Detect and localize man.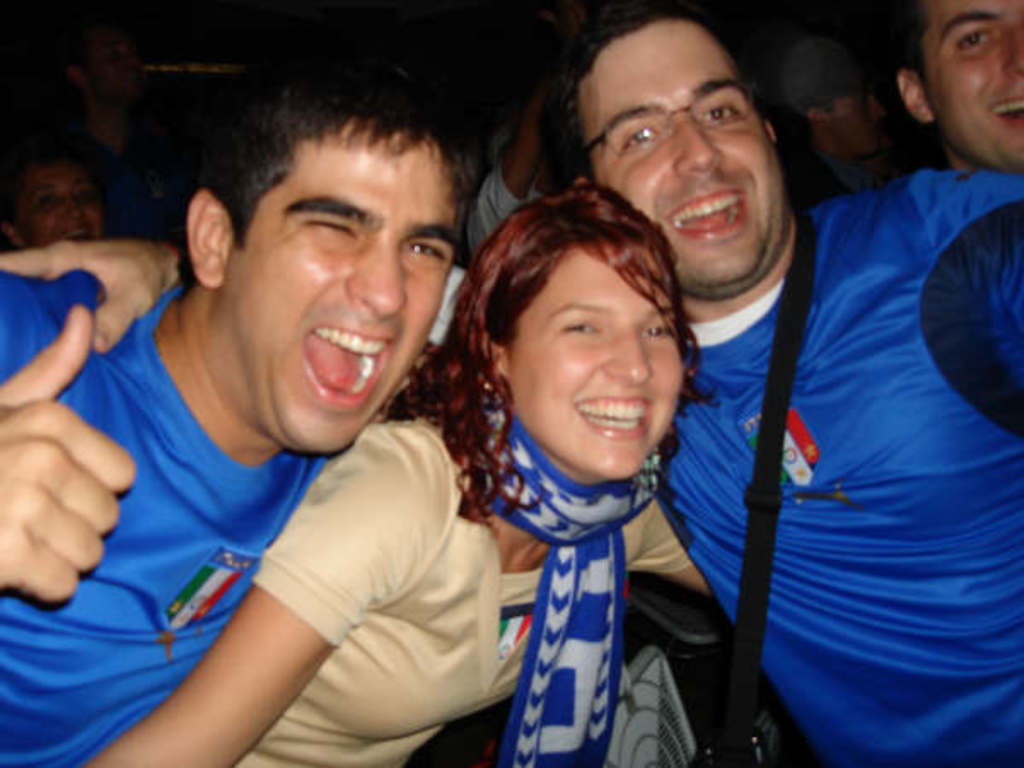
Localized at (x1=0, y1=2, x2=1022, y2=766).
